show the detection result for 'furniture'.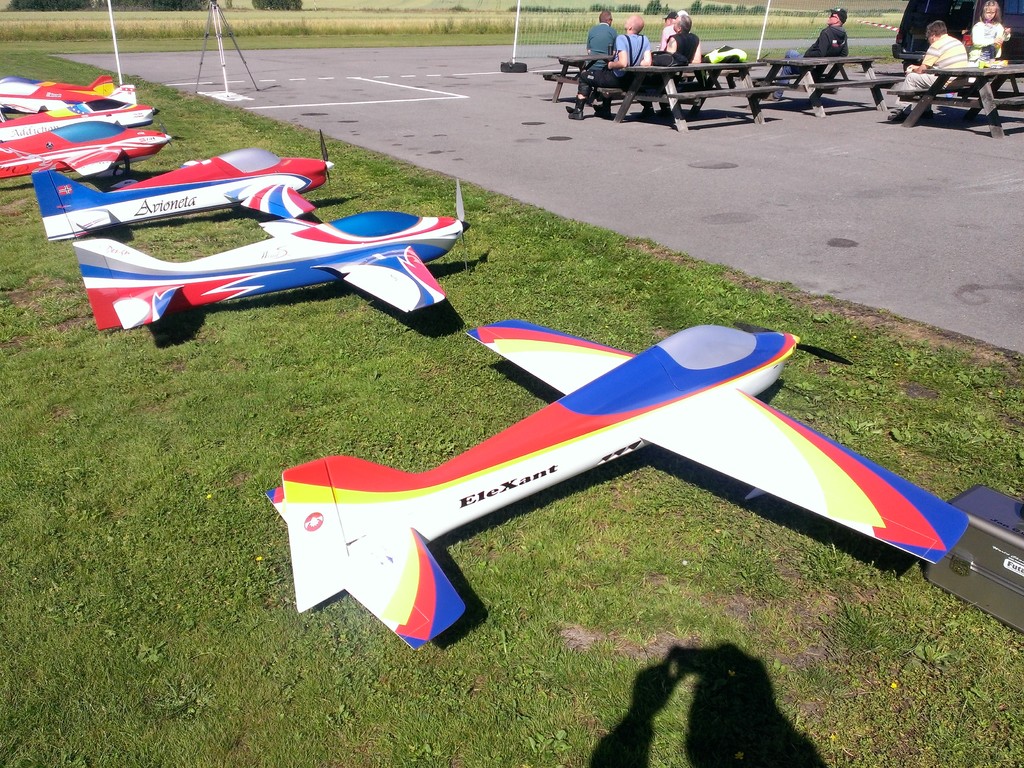
left=536, top=39, right=680, bottom=97.
